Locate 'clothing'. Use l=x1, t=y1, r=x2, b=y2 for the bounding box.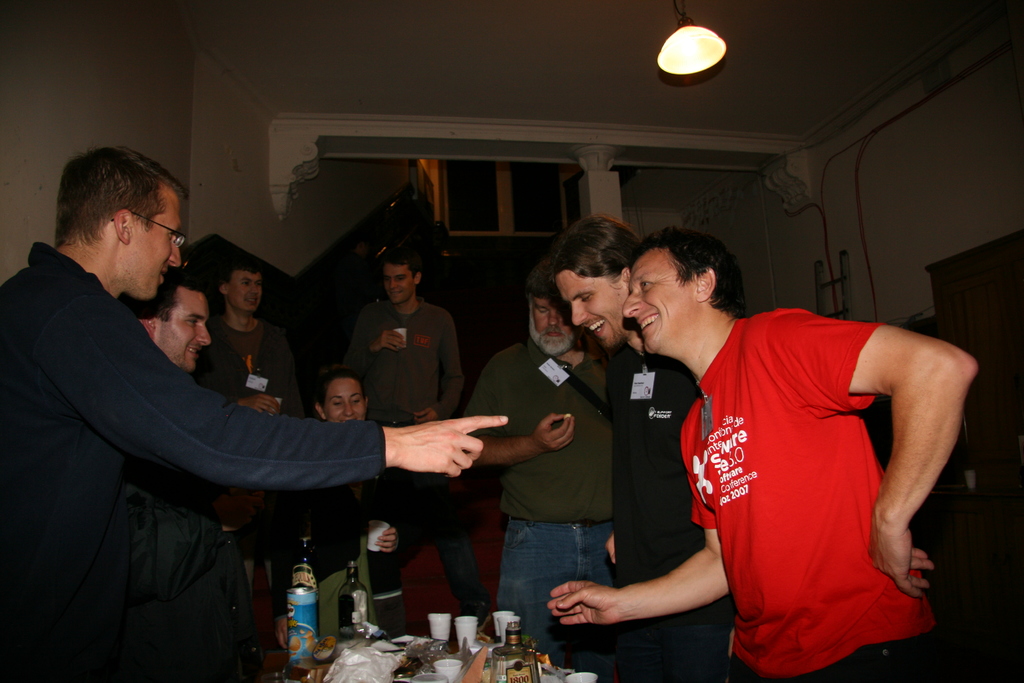
l=270, t=490, r=401, b=646.
